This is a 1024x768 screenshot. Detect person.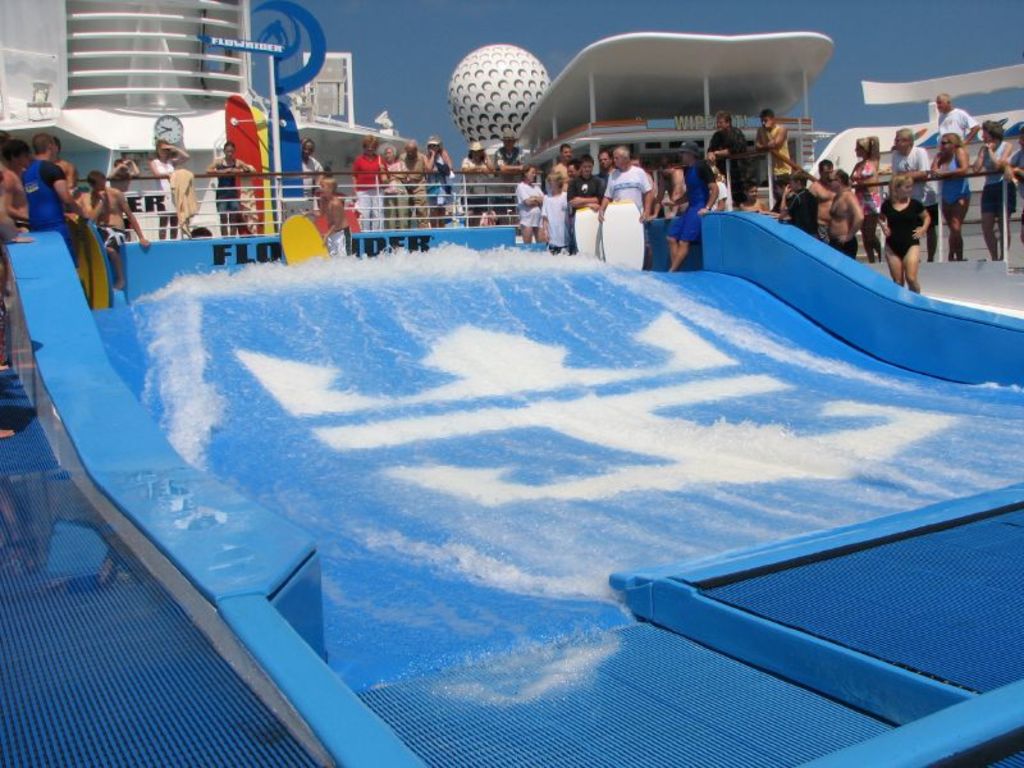
crop(594, 146, 658, 257).
